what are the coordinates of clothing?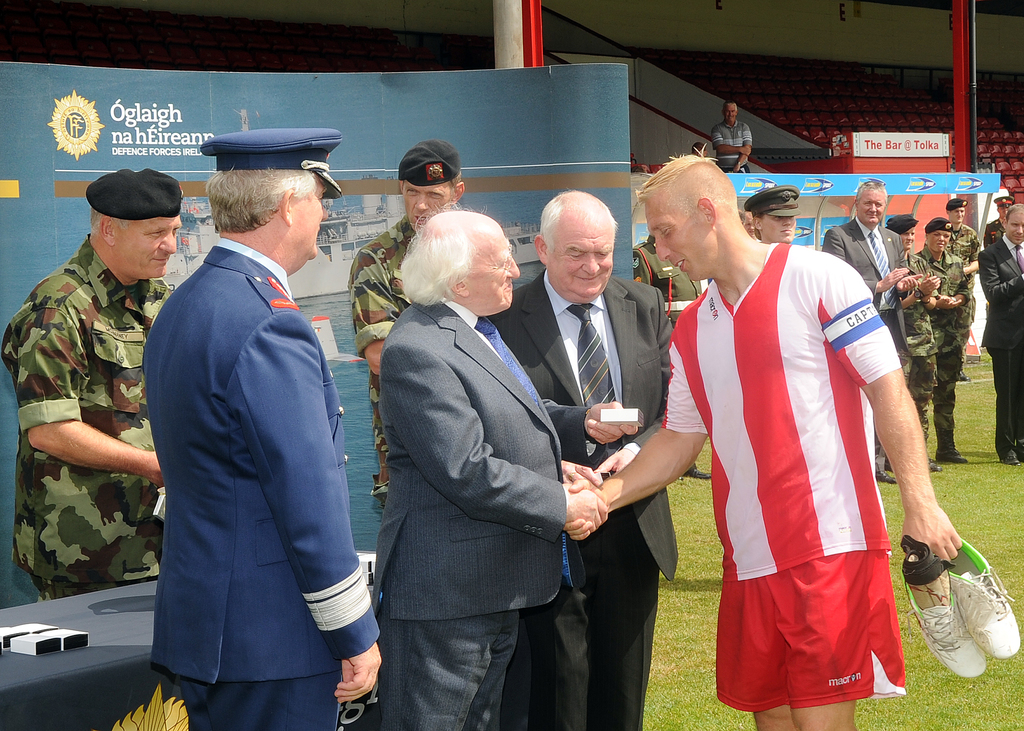
box(707, 246, 919, 700).
